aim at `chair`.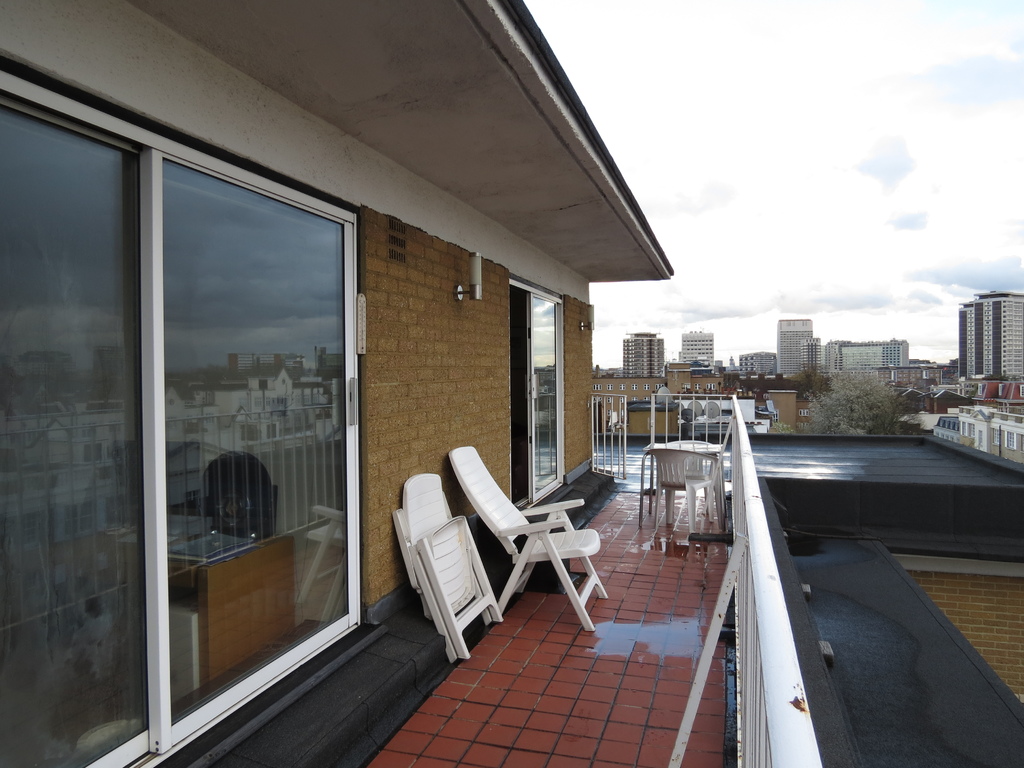
Aimed at l=448, t=450, r=604, b=631.
